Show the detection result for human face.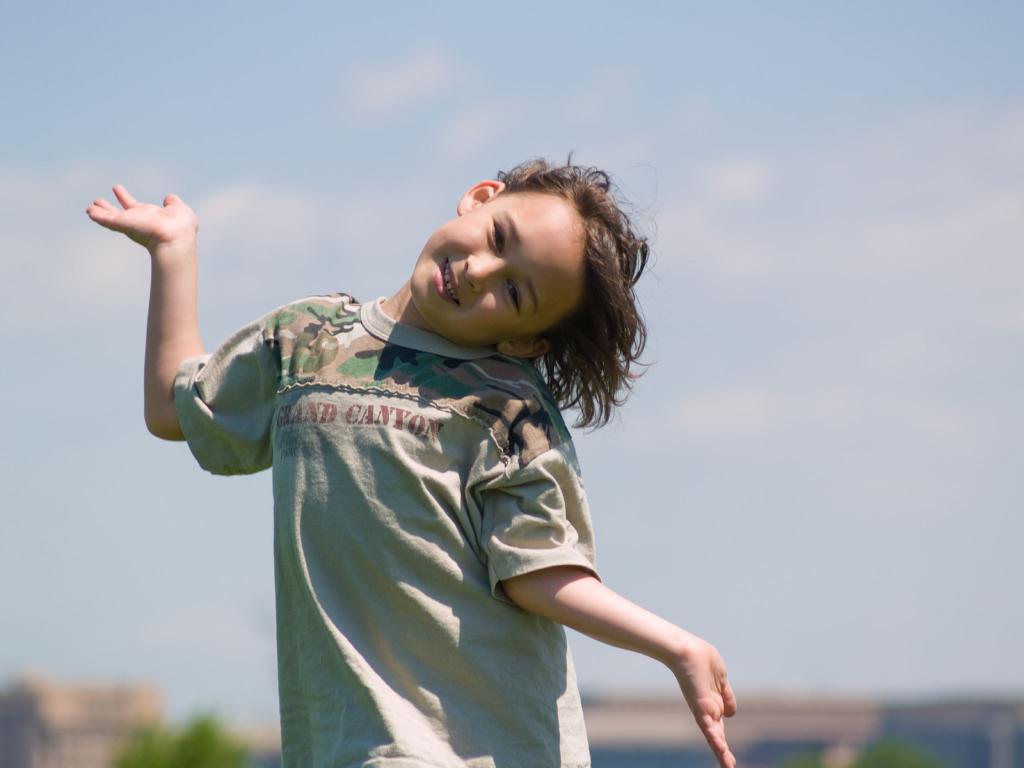
bbox=(410, 214, 586, 338).
